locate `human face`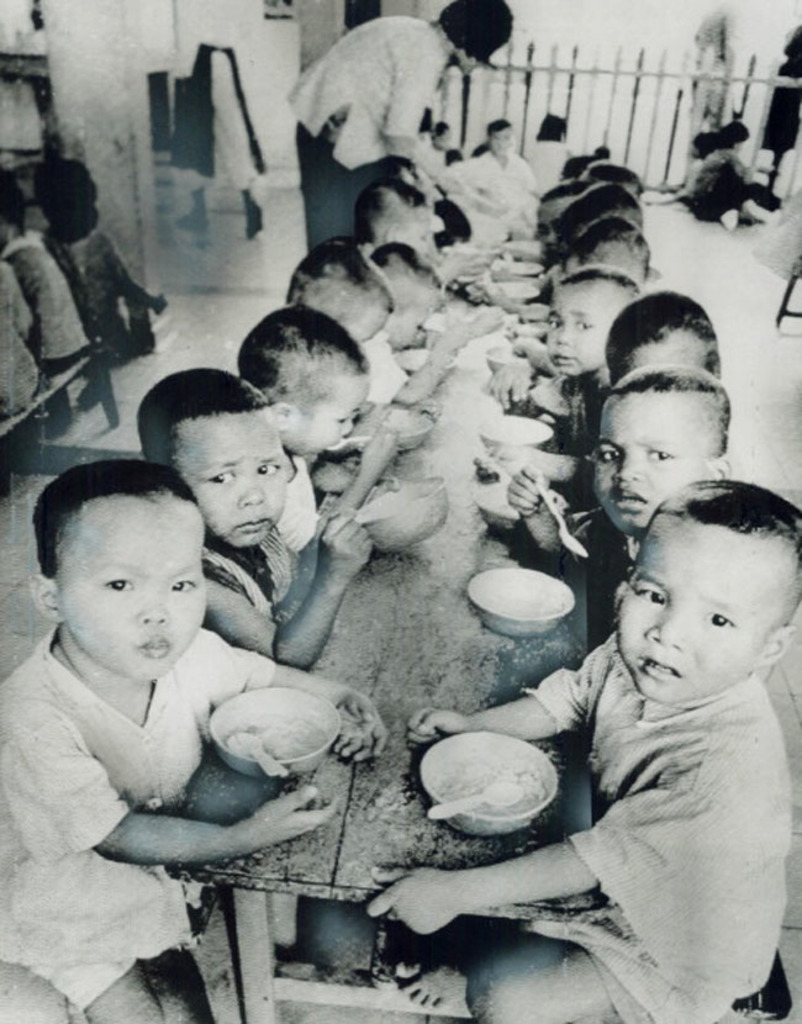
(175,403,290,540)
